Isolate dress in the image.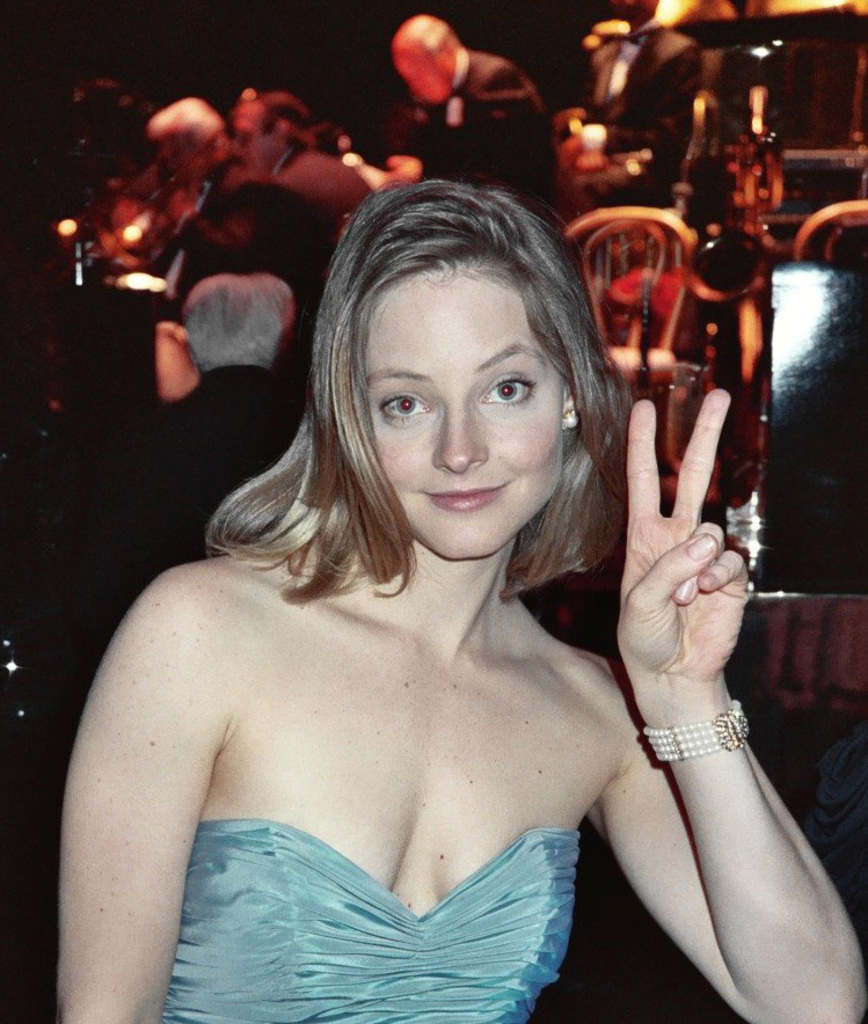
Isolated region: <bbox>155, 825, 584, 1023</bbox>.
